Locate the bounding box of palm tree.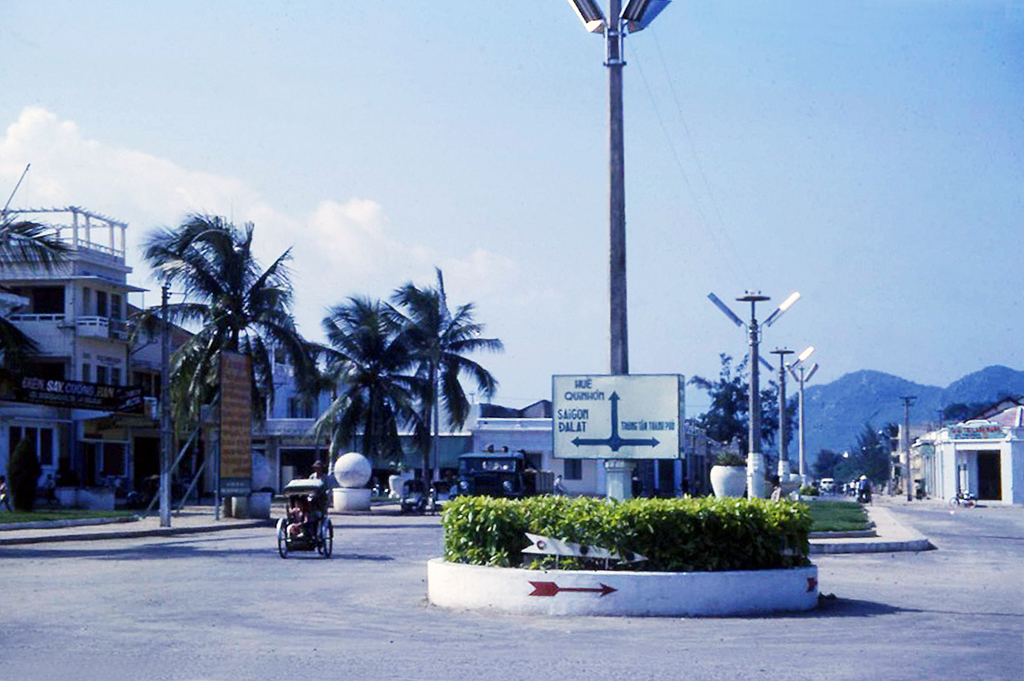
Bounding box: (left=412, top=274, right=477, bottom=450).
